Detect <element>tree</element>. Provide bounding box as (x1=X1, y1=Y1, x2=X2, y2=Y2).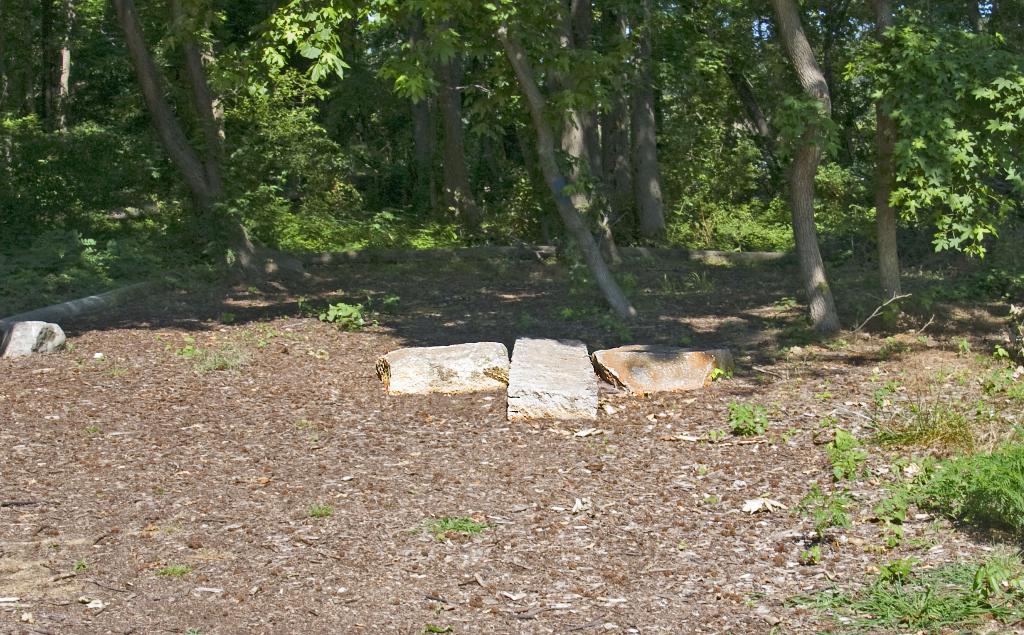
(x1=850, y1=33, x2=988, y2=314).
